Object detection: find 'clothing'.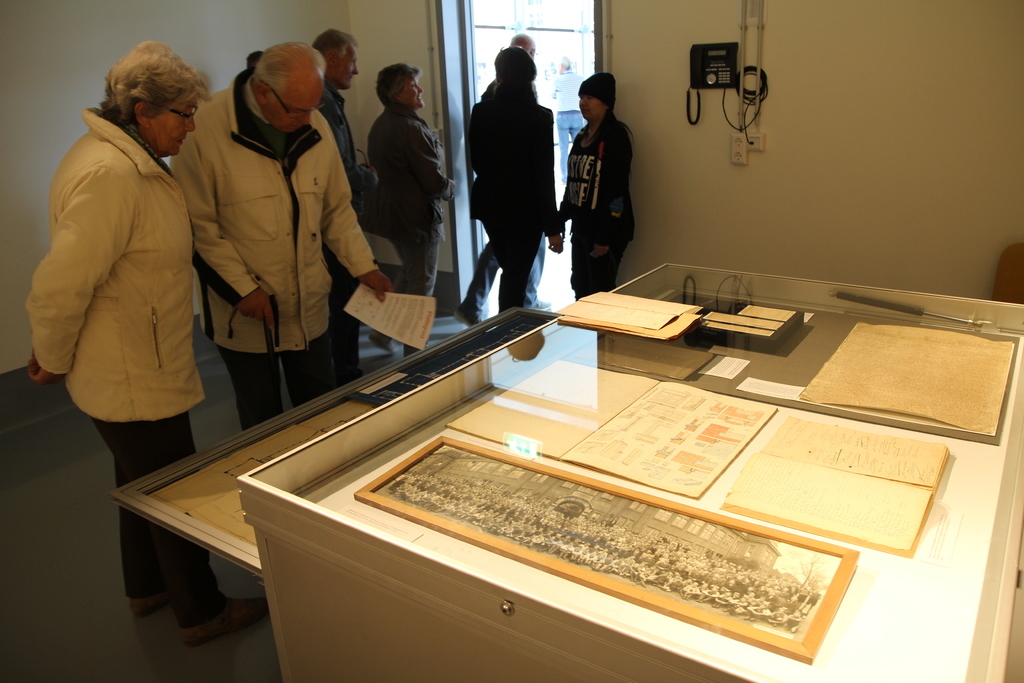
557:108:636:298.
